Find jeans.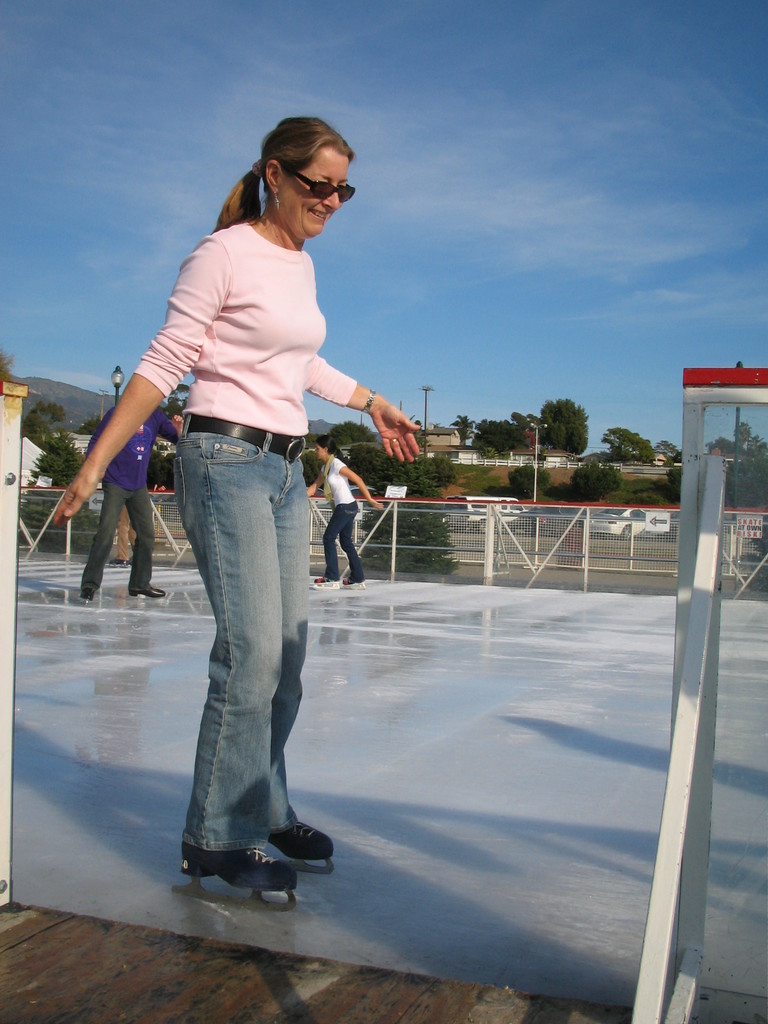
(left=153, top=406, right=332, bottom=893).
